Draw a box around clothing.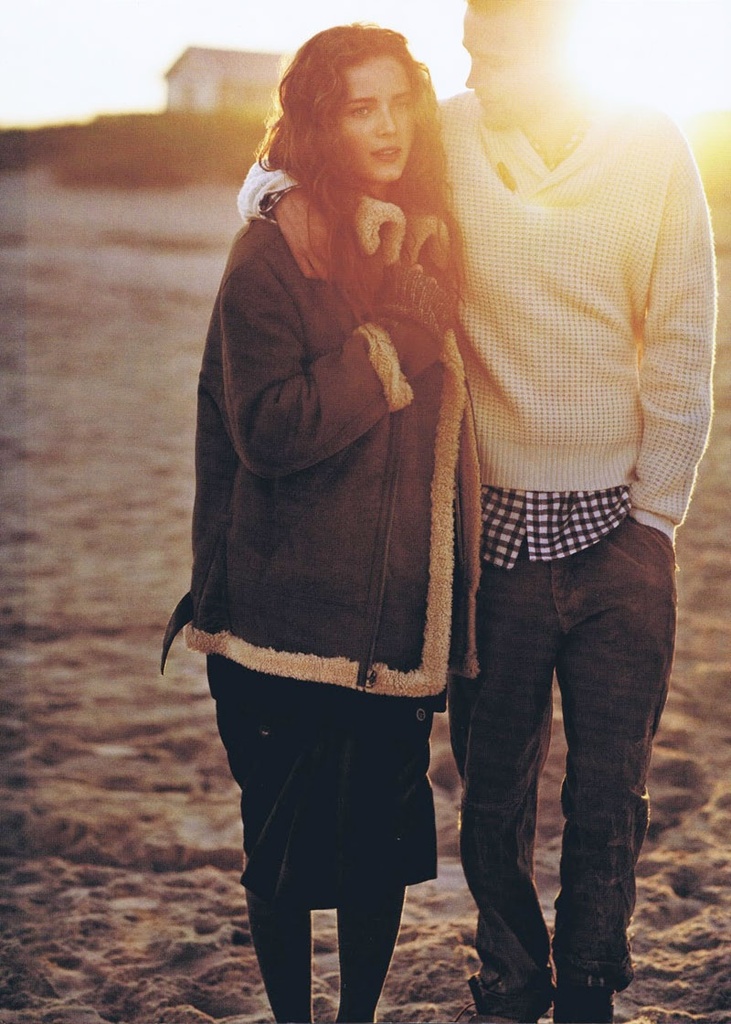
bbox(159, 194, 482, 913).
